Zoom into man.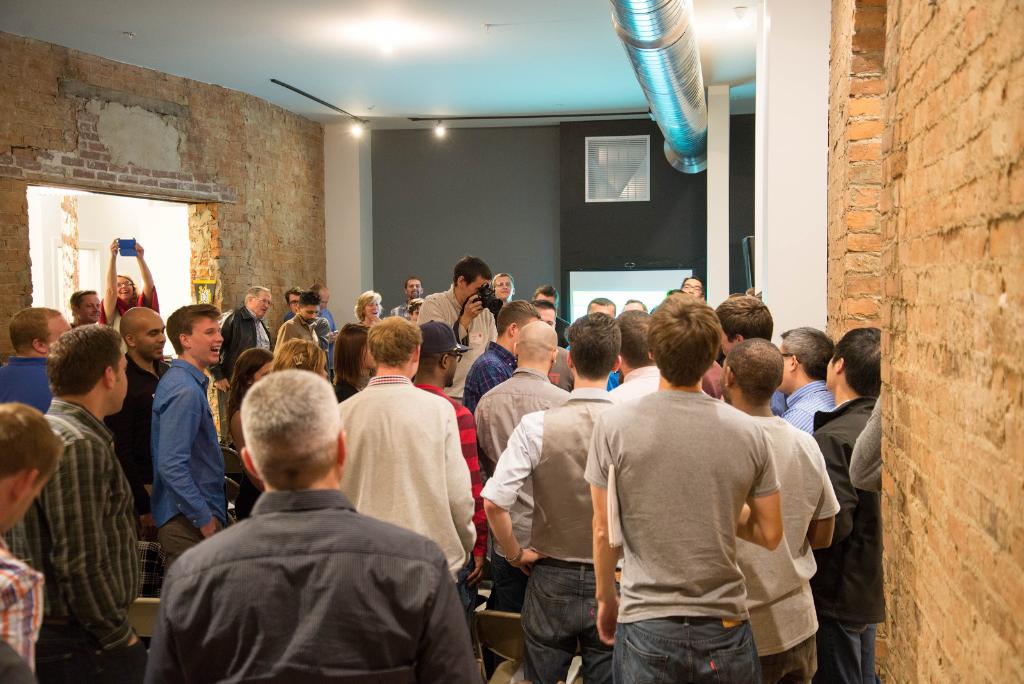
Zoom target: x1=620, y1=298, x2=647, y2=316.
